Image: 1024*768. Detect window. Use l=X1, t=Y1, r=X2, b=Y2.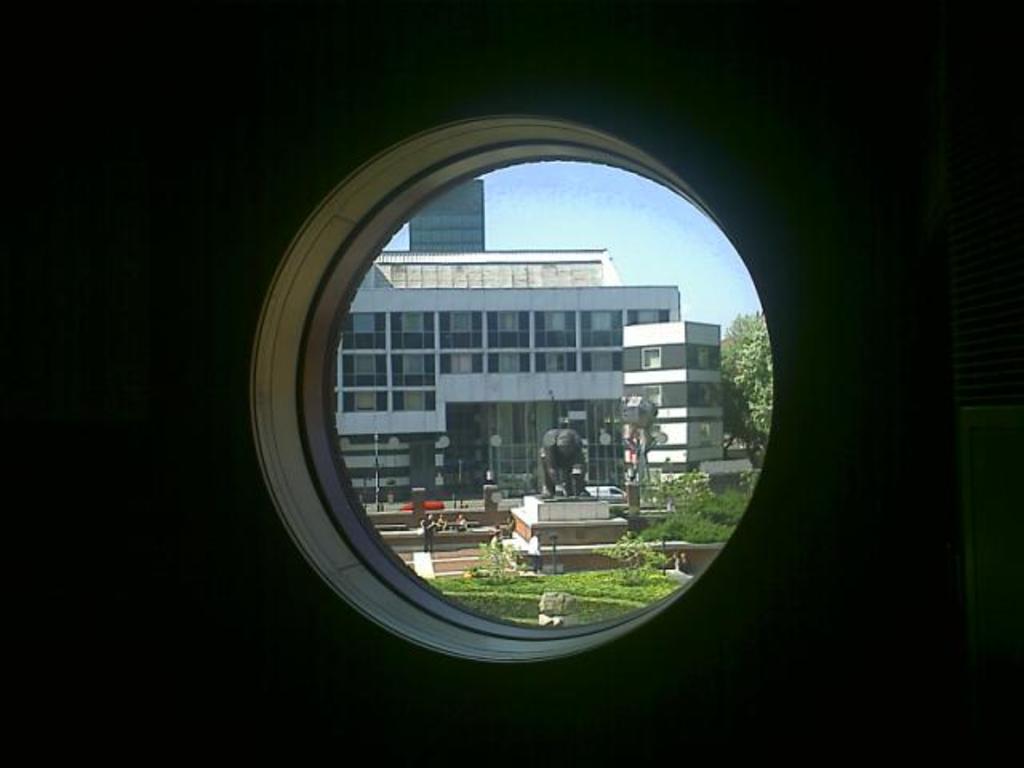
l=330, t=306, r=680, b=437.
